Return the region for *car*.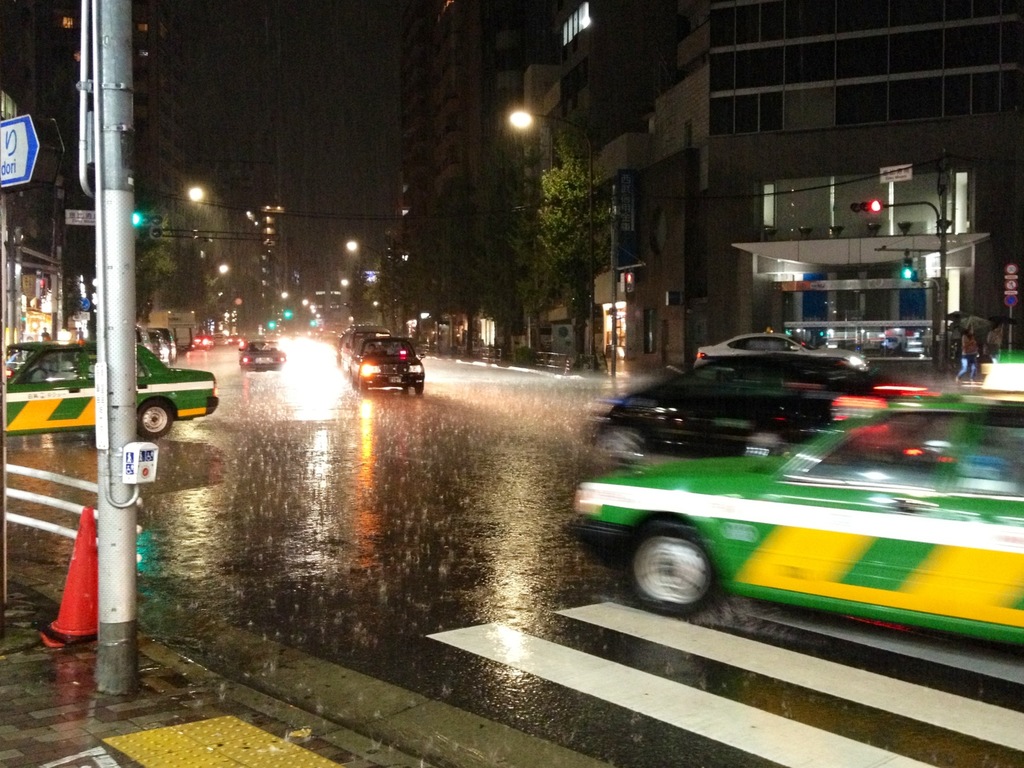
<bbox>6, 335, 218, 439</bbox>.
